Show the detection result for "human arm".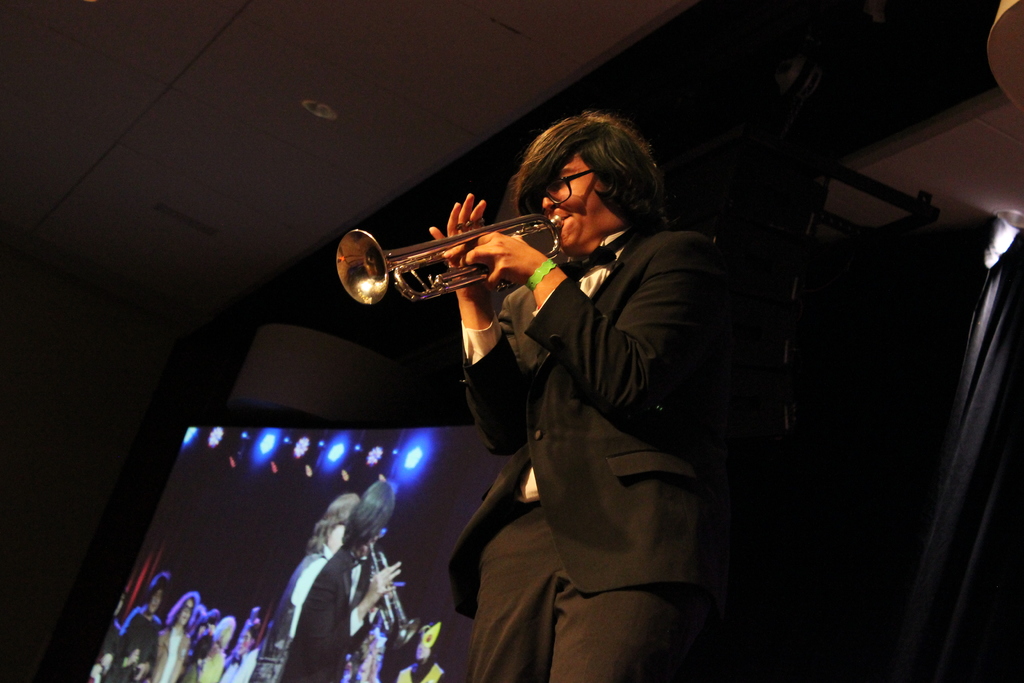
<region>131, 657, 153, 682</region>.
